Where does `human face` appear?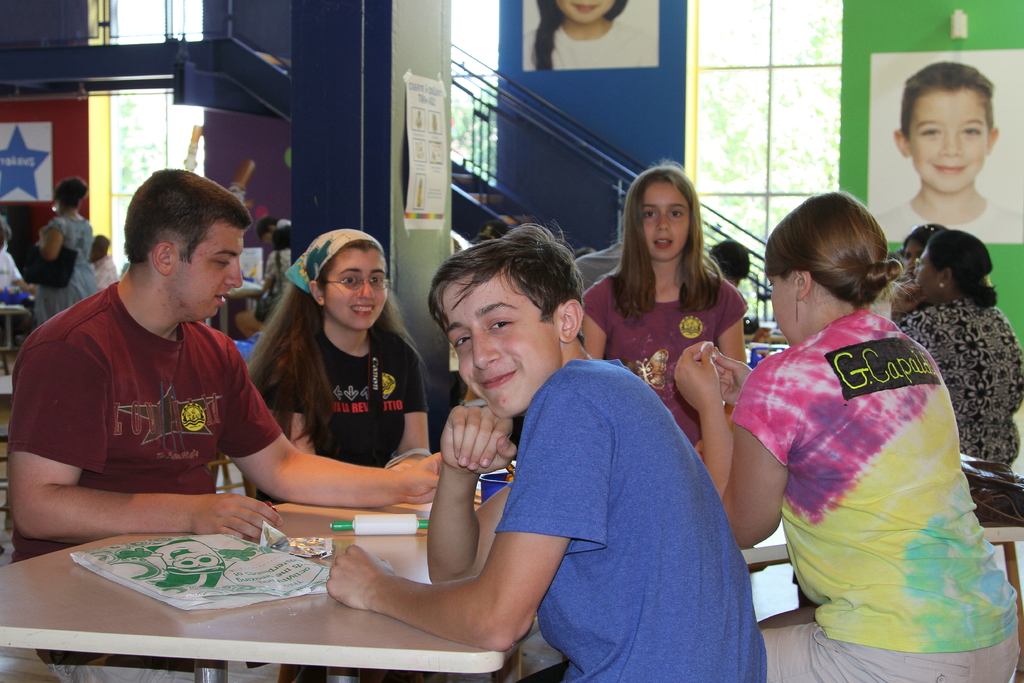
Appears at [764,269,799,345].
